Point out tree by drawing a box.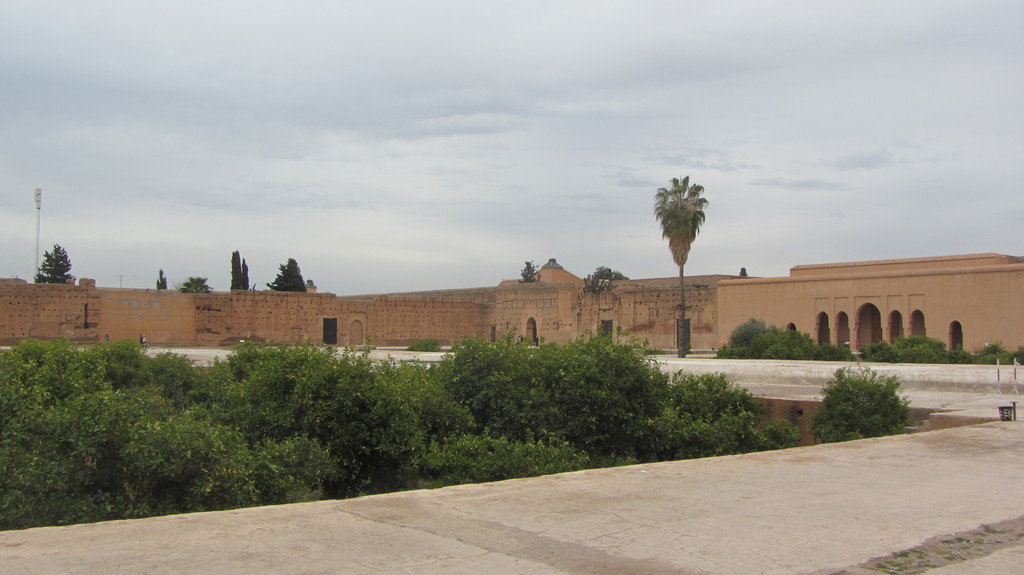
{"left": 227, "top": 248, "right": 252, "bottom": 296}.
